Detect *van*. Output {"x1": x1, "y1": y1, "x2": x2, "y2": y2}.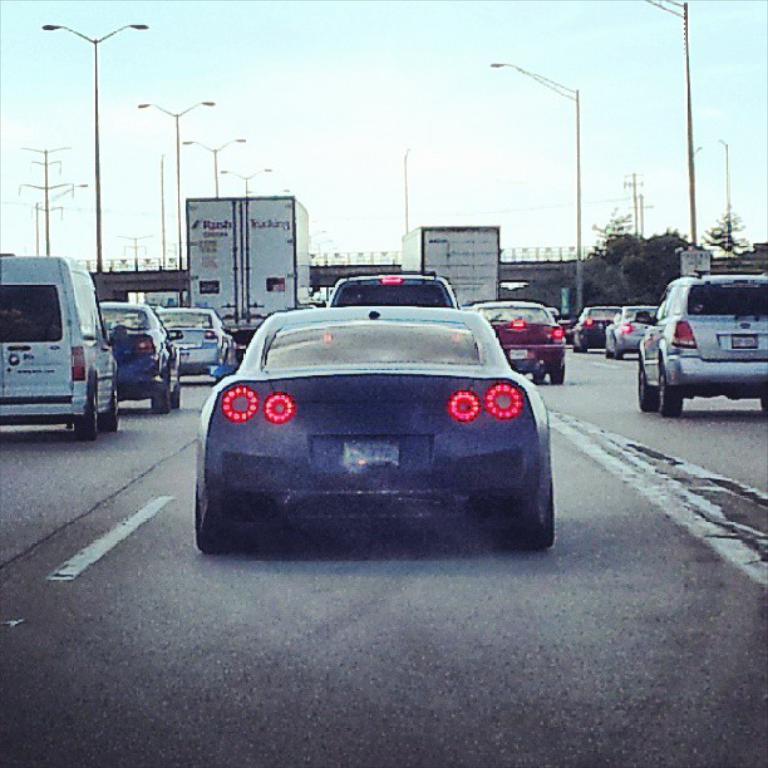
{"x1": 0, "y1": 247, "x2": 129, "y2": 442}.
